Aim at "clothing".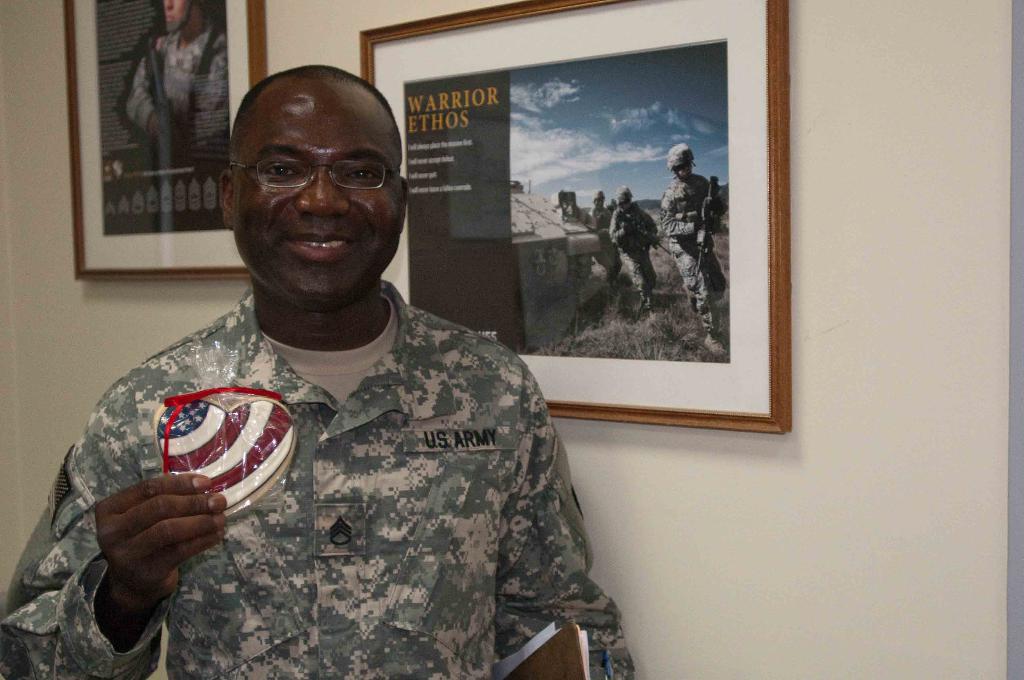
Aimed at 117:21:230:154.
